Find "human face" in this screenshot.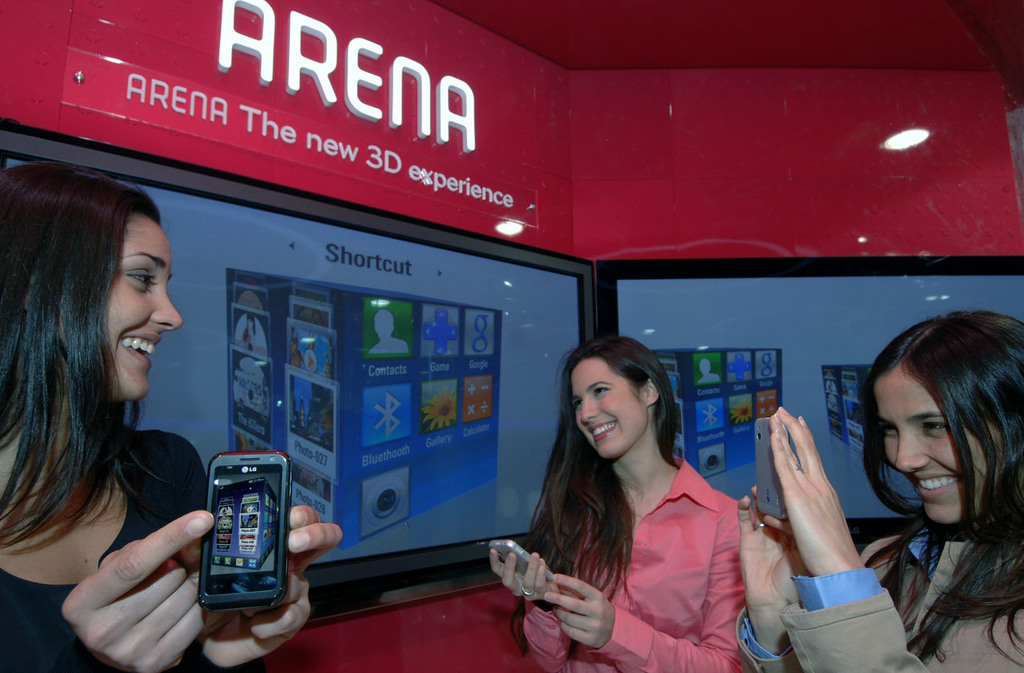
The bounding box for "human face" is (x1=887, y1=365, x2=1003, y2=528).
